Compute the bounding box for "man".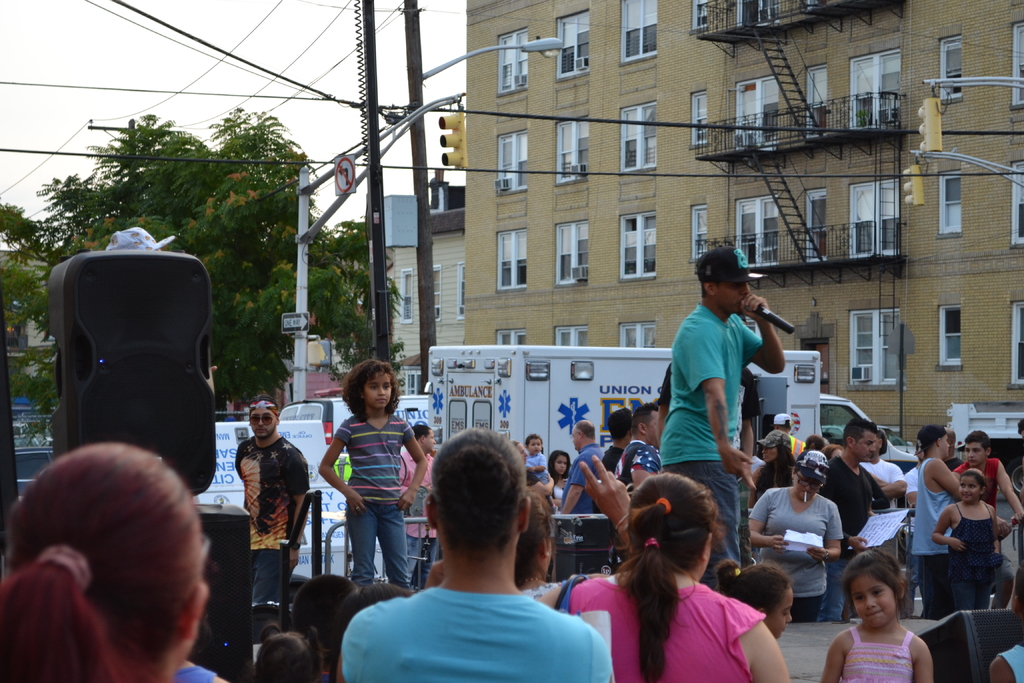
rect(236, 396, 308, 646).
